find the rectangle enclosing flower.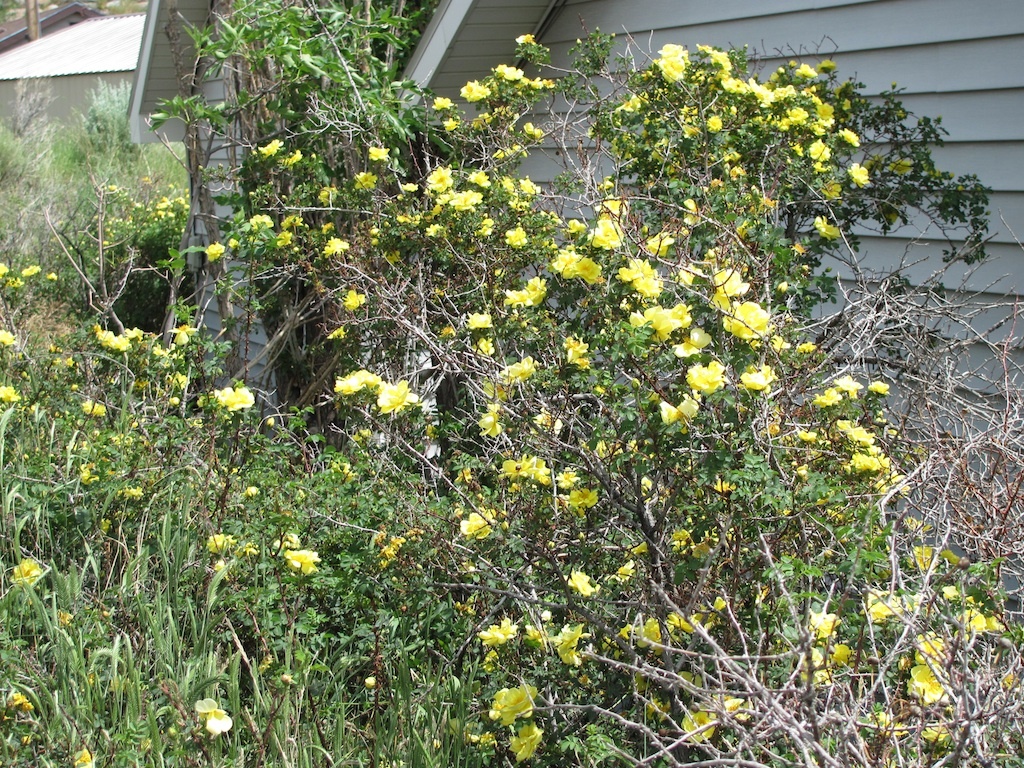
locate(425, 169, 454, 190).
